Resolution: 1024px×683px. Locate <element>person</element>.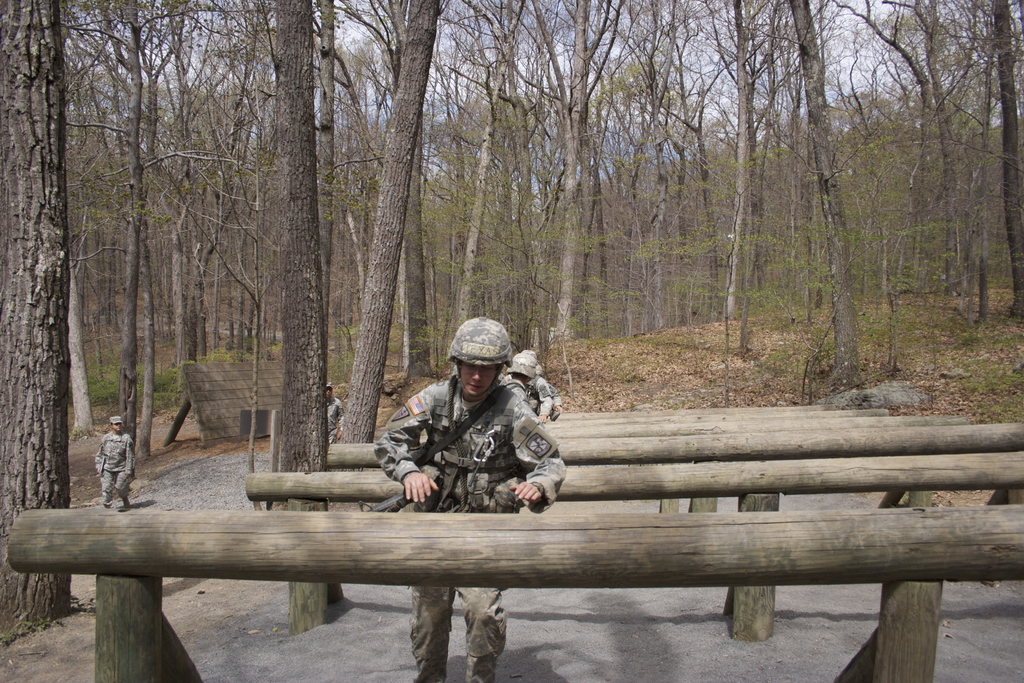
<box>92,413,138,511</box>.
